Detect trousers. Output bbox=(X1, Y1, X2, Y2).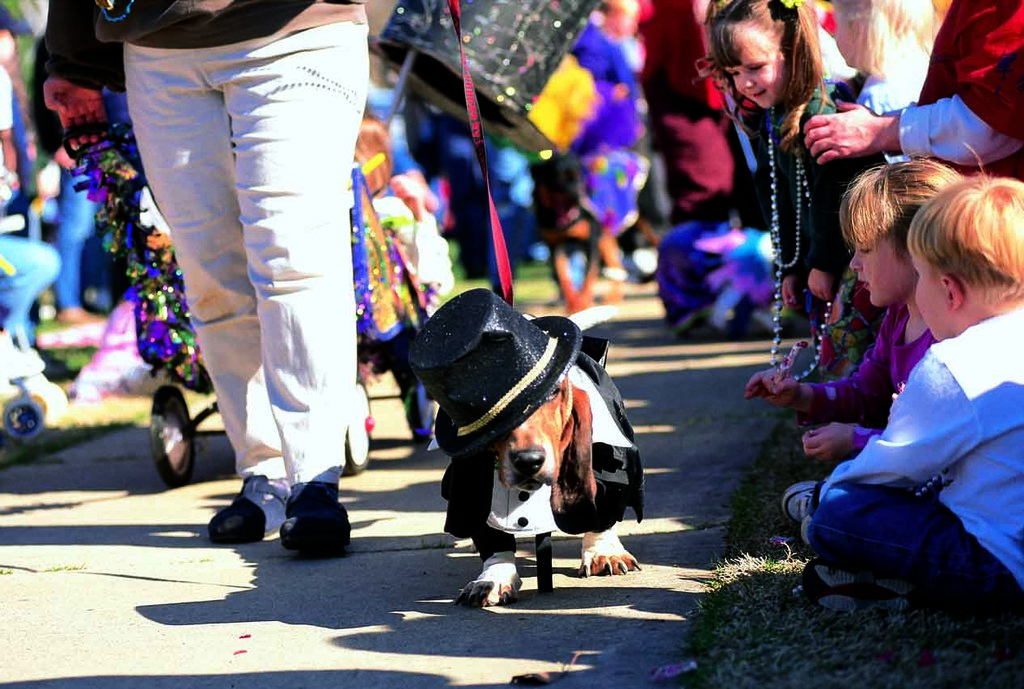
bbox=(112, 11, 371, 511).
